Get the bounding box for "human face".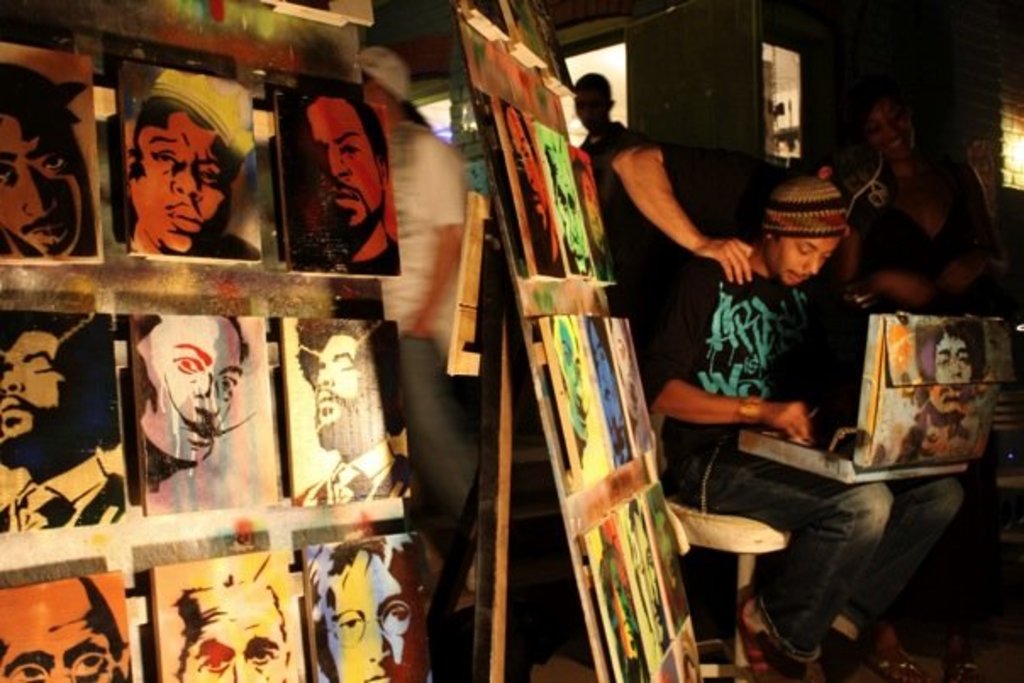
{"x1": 298, "y1": 95, "x2": 385, "y2": 242}.
